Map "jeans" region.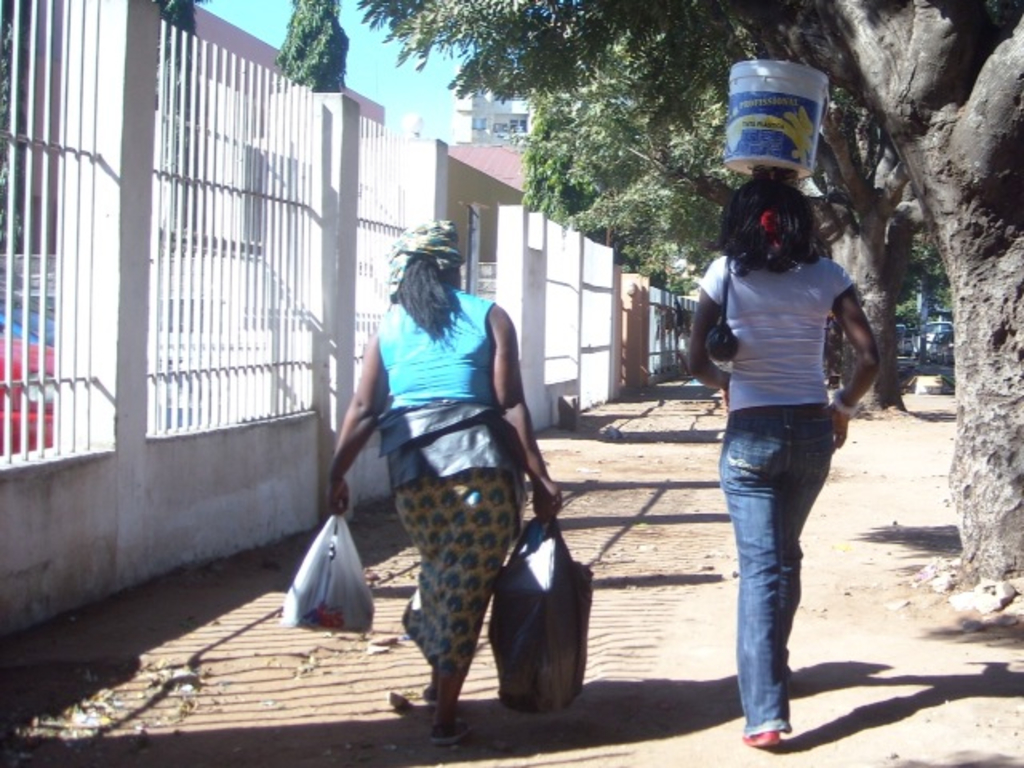
Mapped to <box>714,402,830,747</box>.
